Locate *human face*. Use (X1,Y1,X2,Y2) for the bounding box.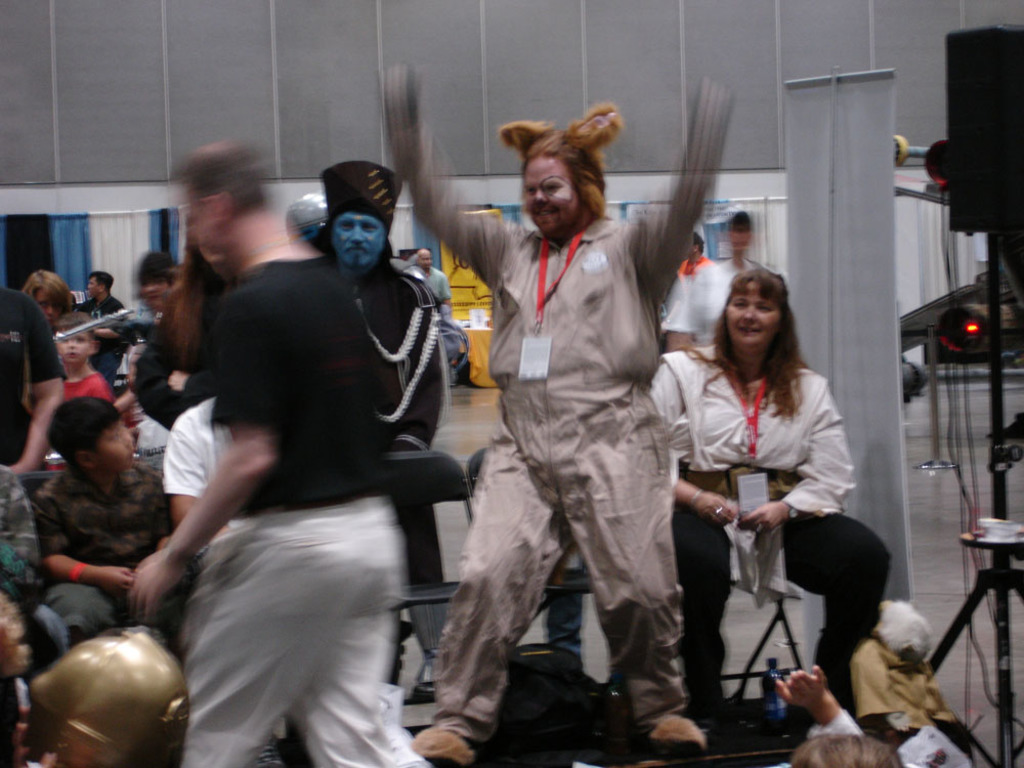
(422,257,430,264).
